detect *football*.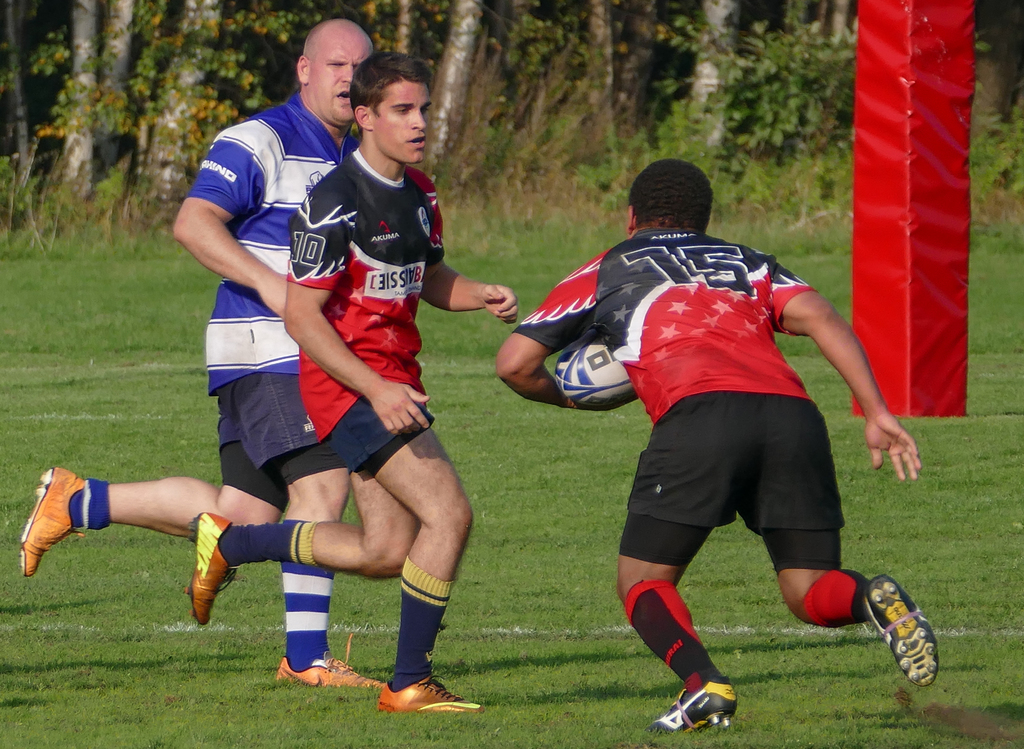
Detected at 550,326,638,415.
